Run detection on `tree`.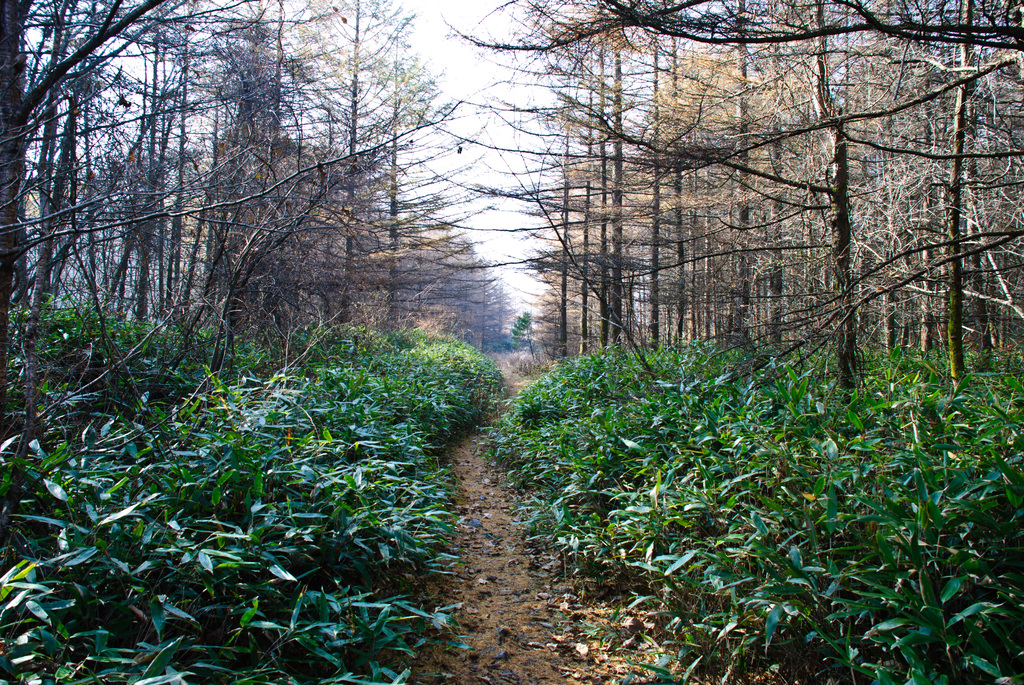
Result: 429, 255, 498, 361.
